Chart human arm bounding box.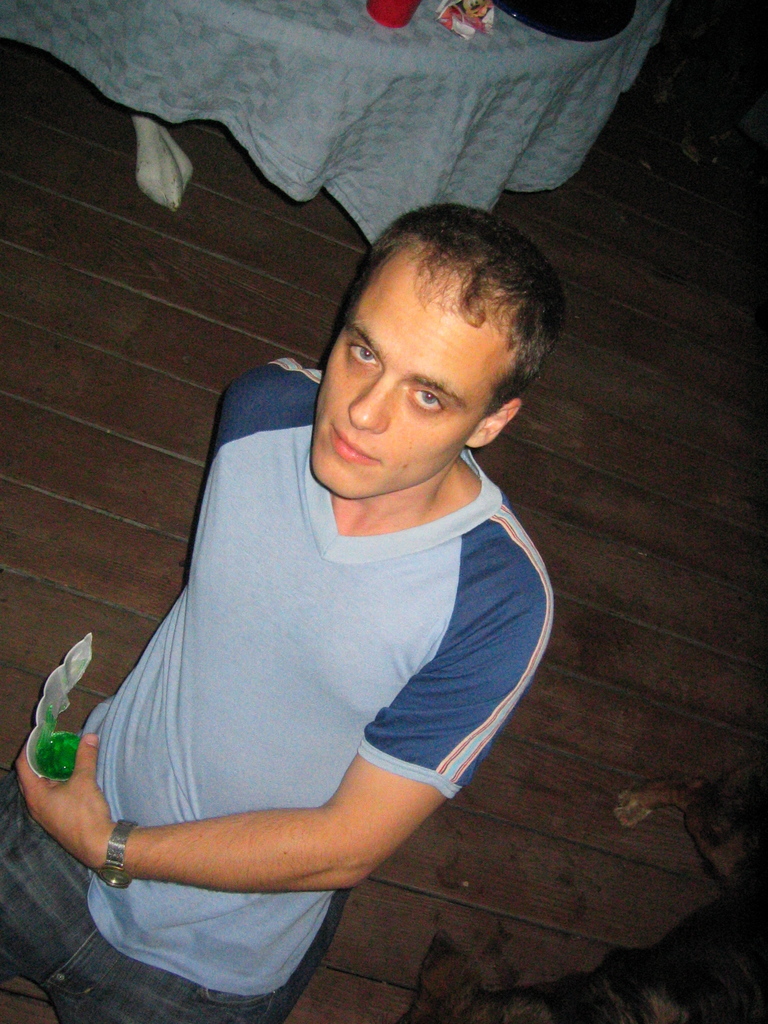
Charted: bbox(19, 586, 556, 901).
